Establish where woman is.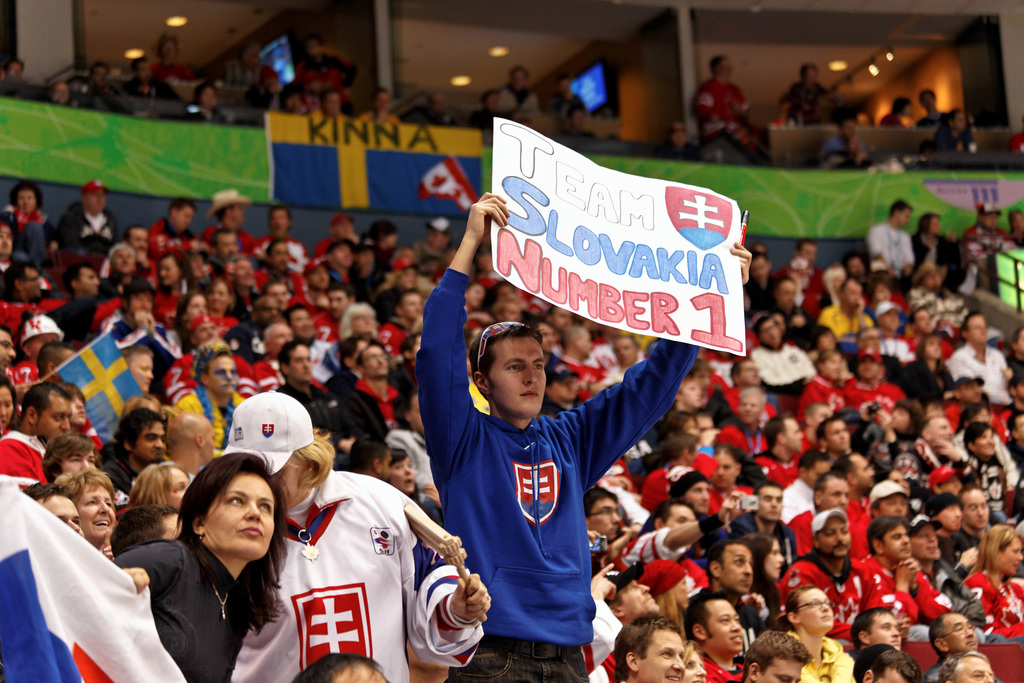
Established at BBox(341, 299, 385, 340).
